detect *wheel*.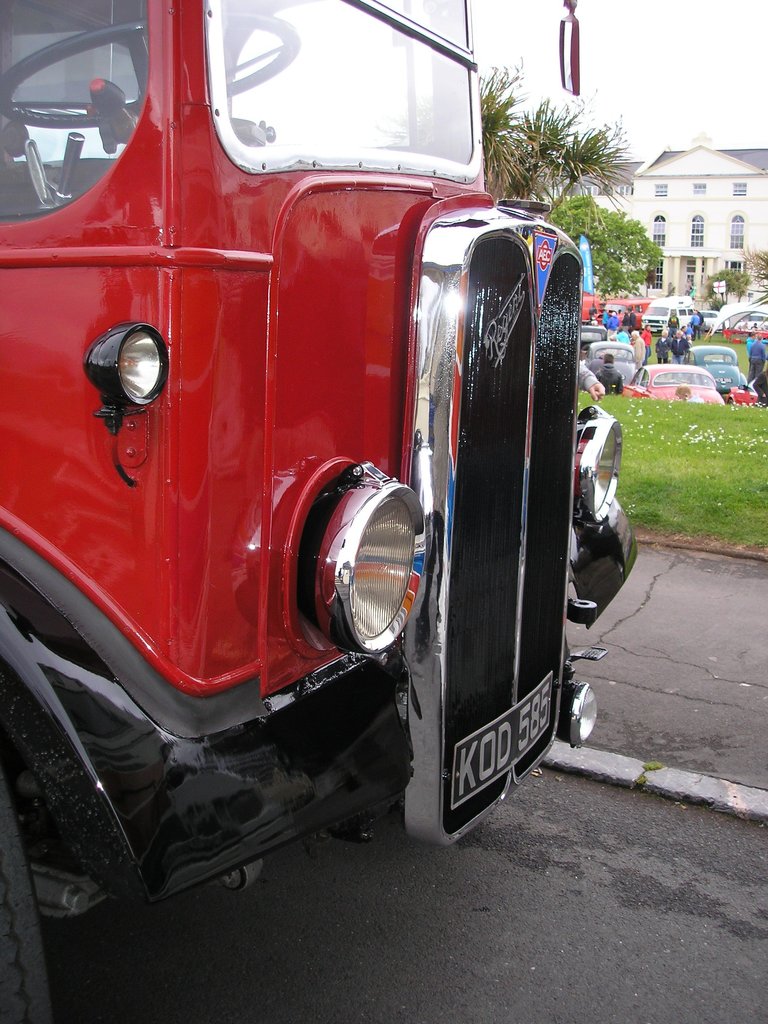
Detected at Rect(0, 777, 51, 1023).
